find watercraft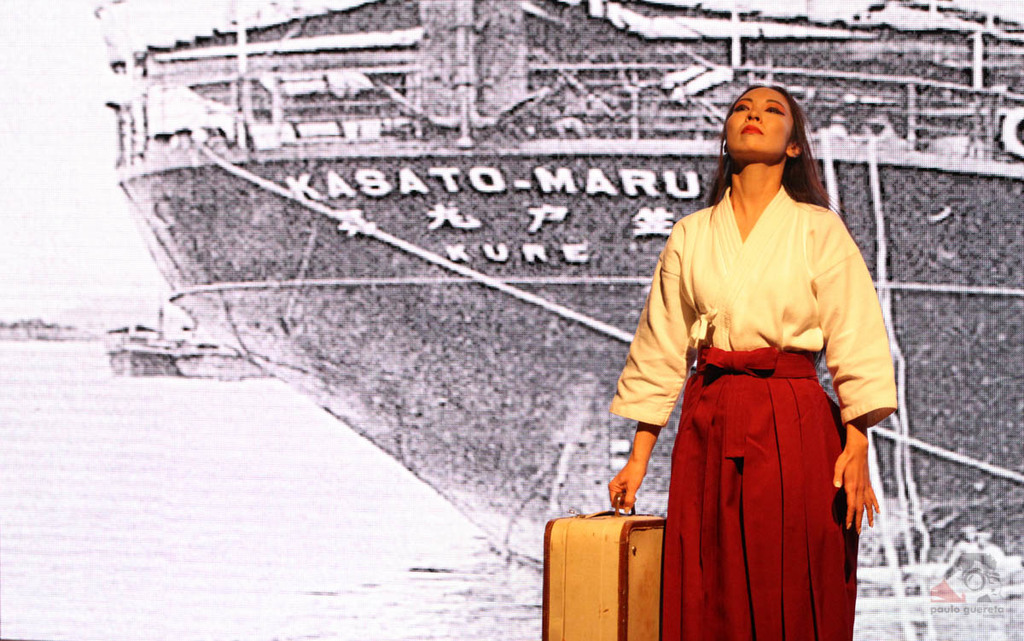
left=95, top=0, right=1023, bottom=592
